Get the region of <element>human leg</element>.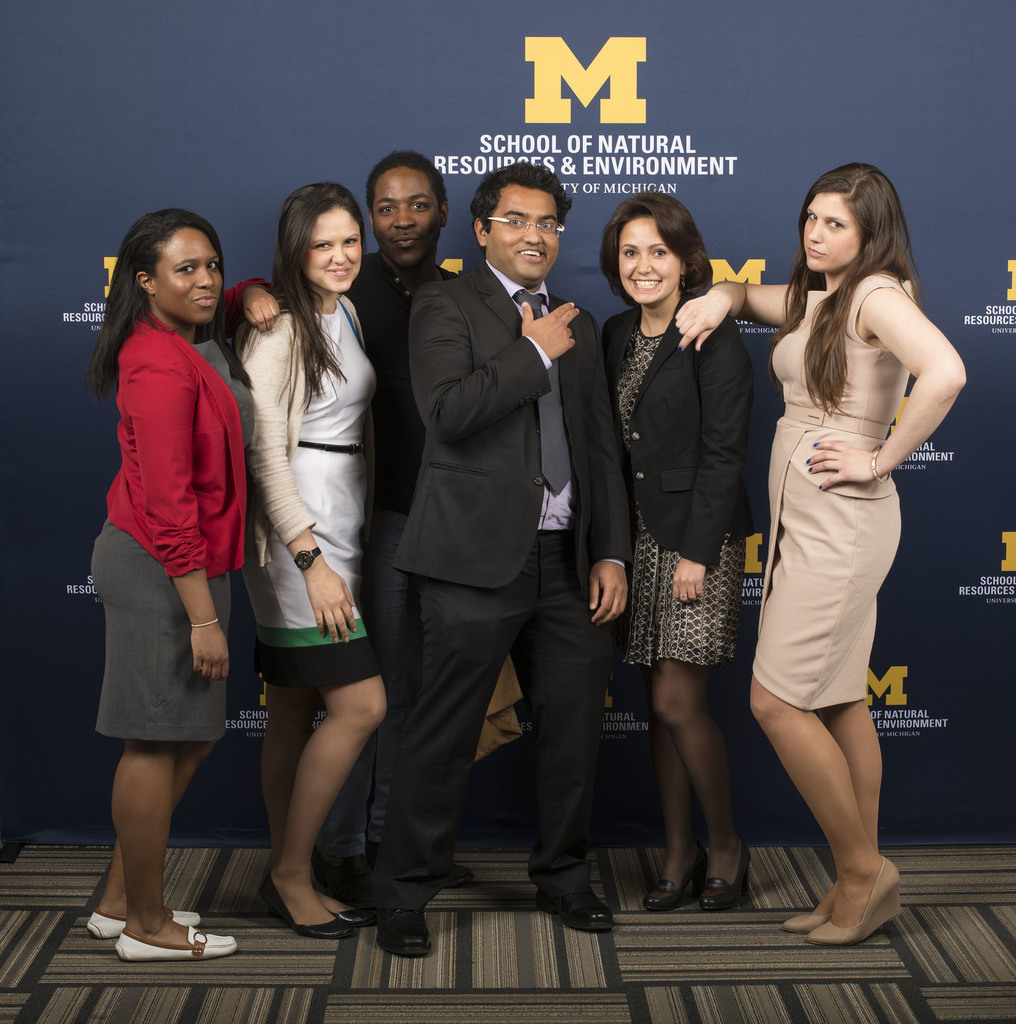
pyautogui.locateOnScreen(784, 701, 882, 929).
